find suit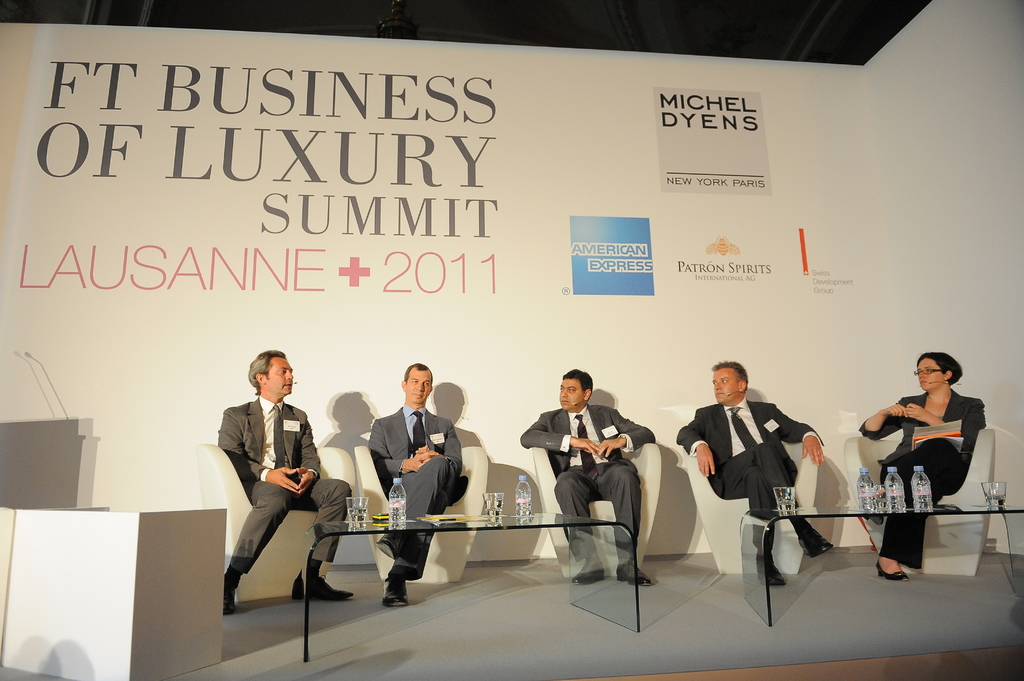
858:388:989:567
